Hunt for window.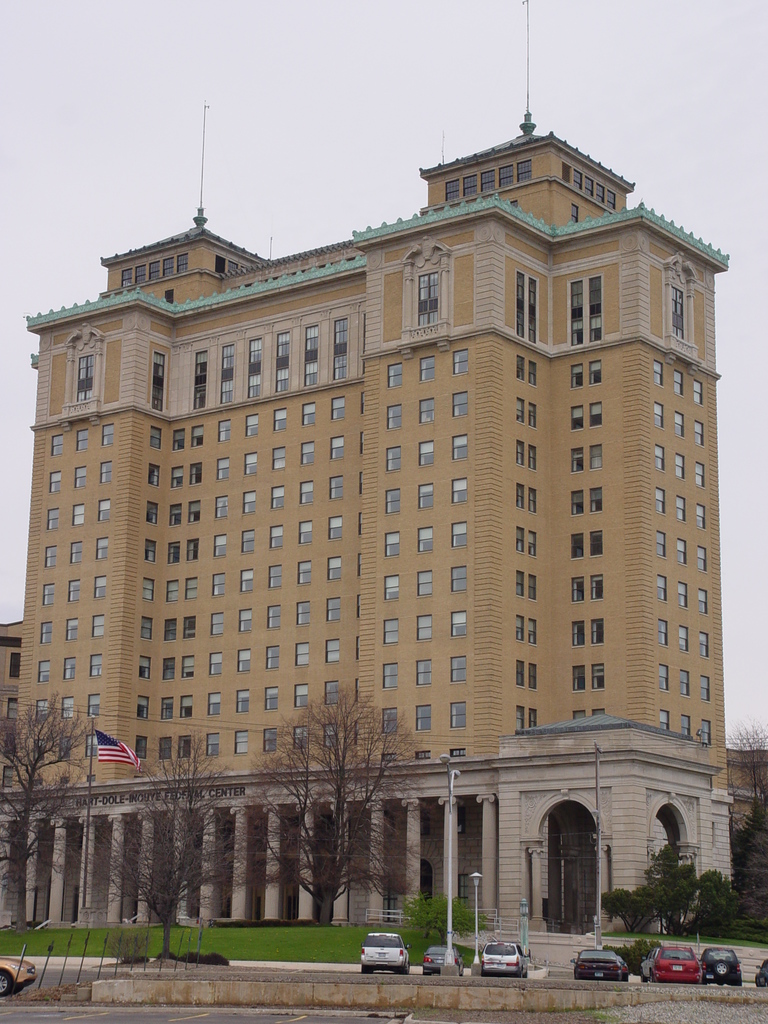
Hunted down at (76,428,90,449).
